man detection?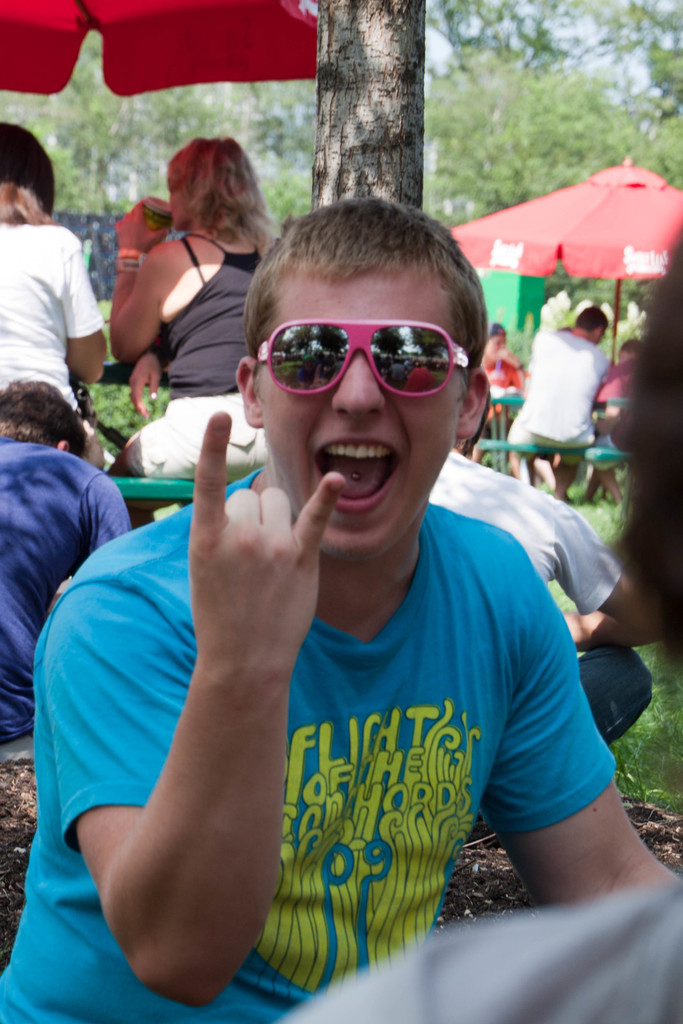
rect(117, 170, 639, 1020)
